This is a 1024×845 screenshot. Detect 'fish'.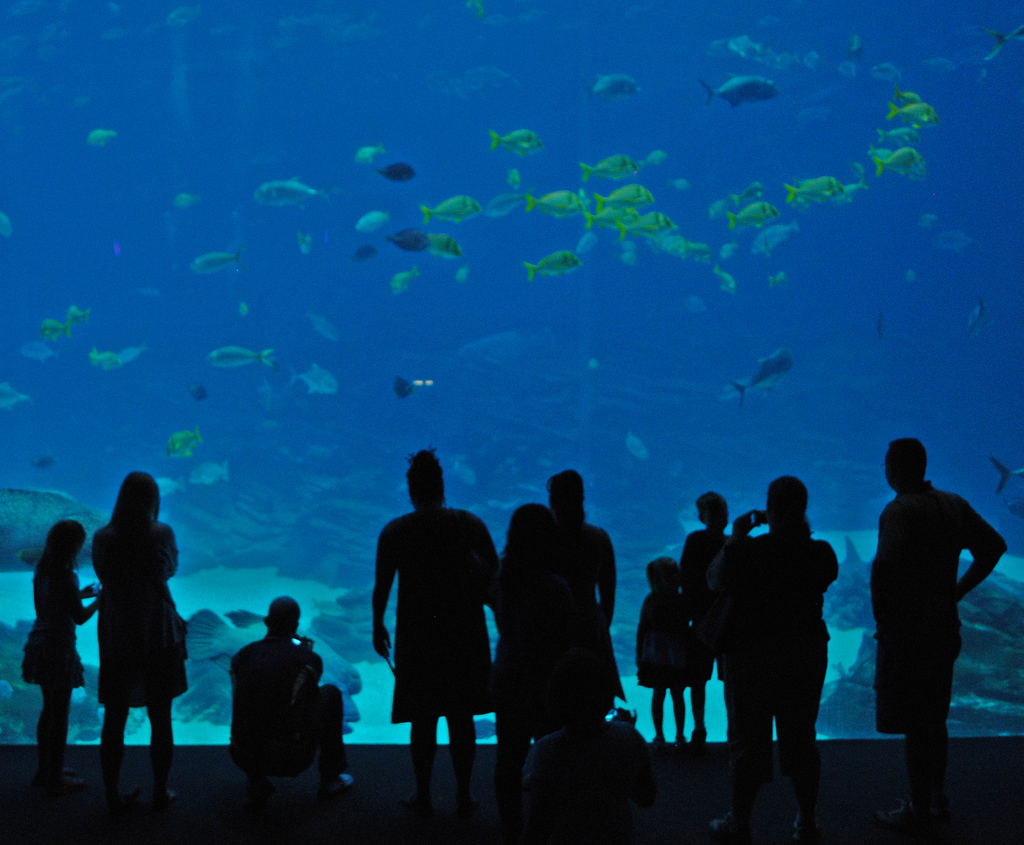
(871,149,922,175).
